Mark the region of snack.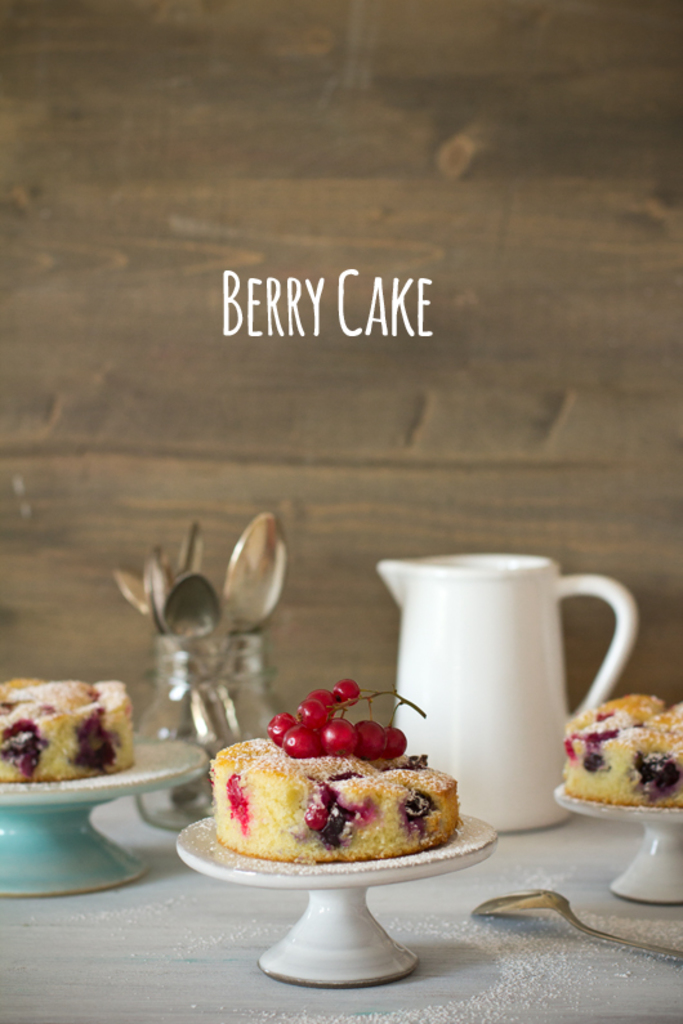
Region: 205,676,464,864.
